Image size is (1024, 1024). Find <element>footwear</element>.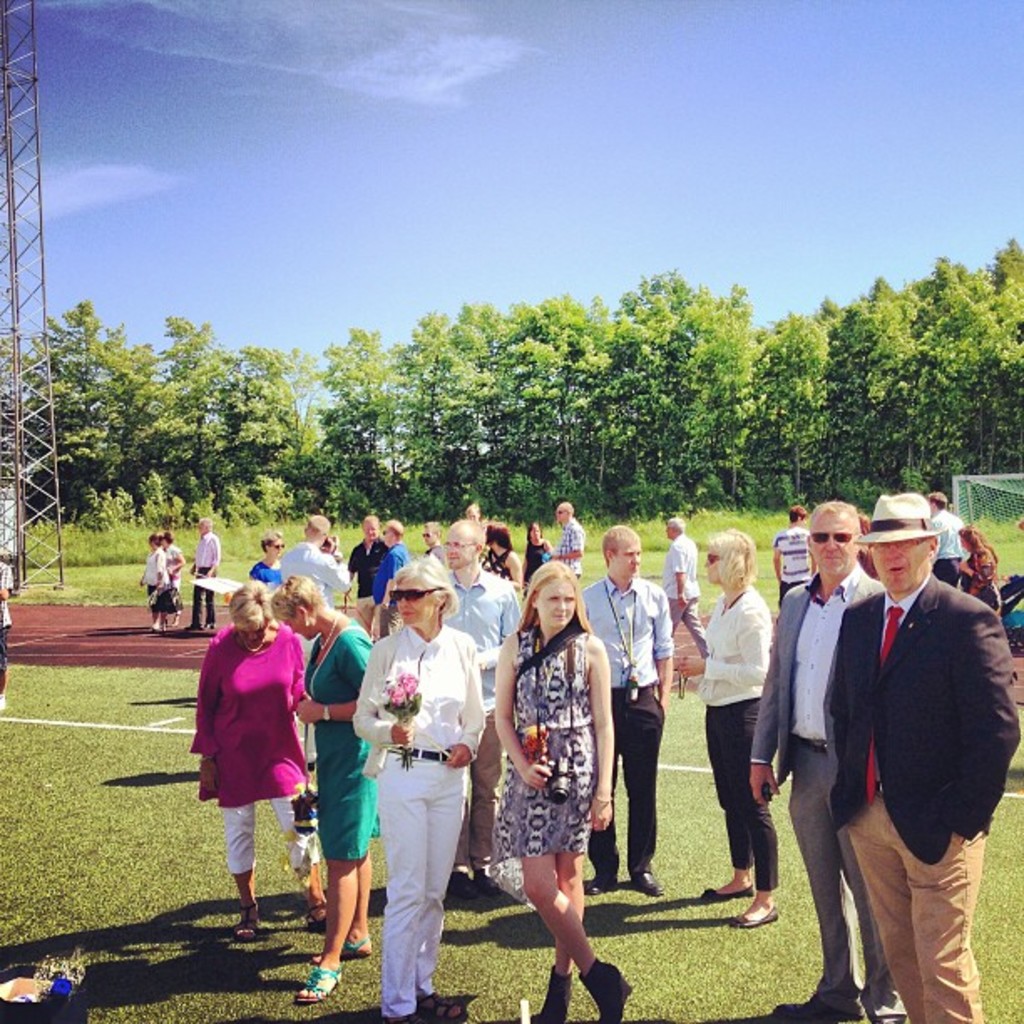
(x1=341, y1=920, x2=375, y2=960).
